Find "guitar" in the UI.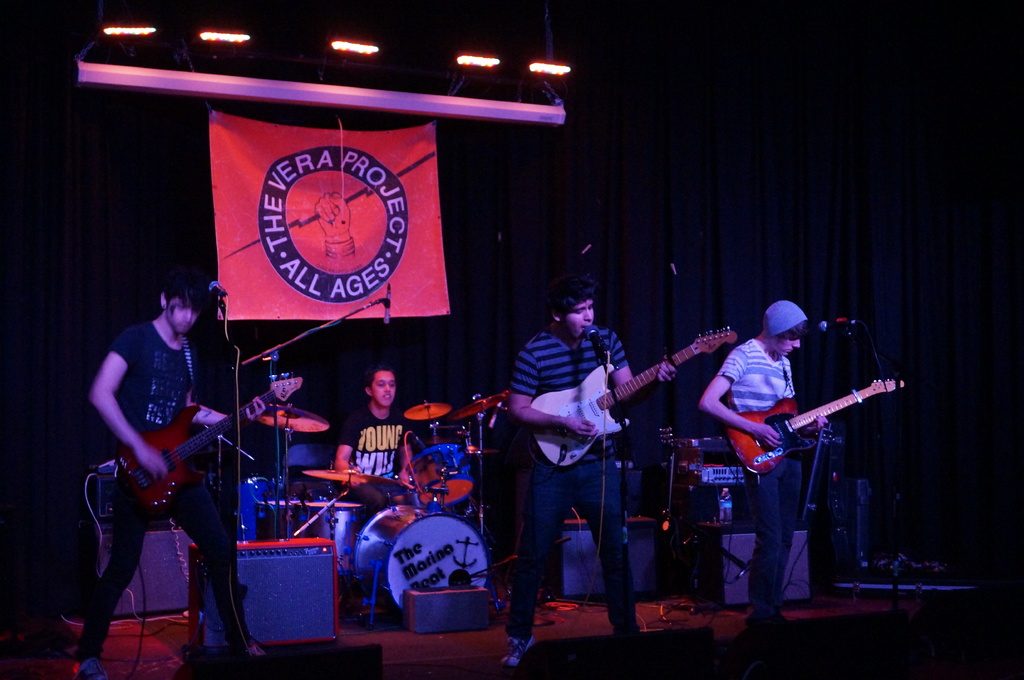
UI element at select_region(732, 377, 911, 467).
